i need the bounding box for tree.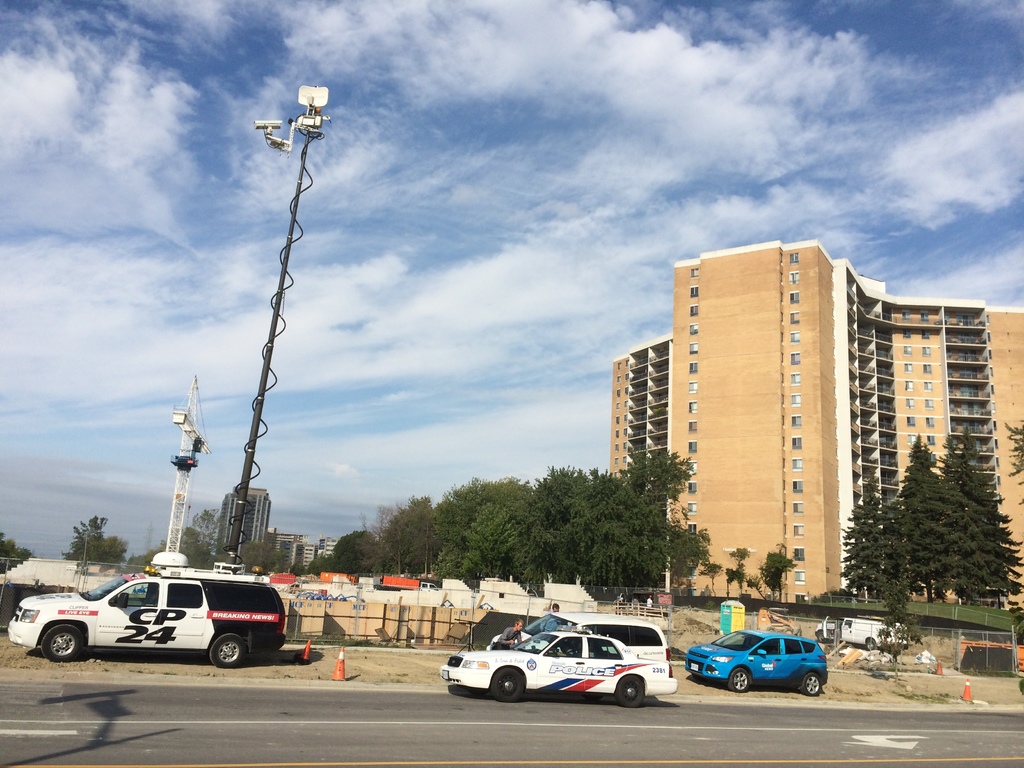
Here it is: crop(330, 525, 378, 574).
